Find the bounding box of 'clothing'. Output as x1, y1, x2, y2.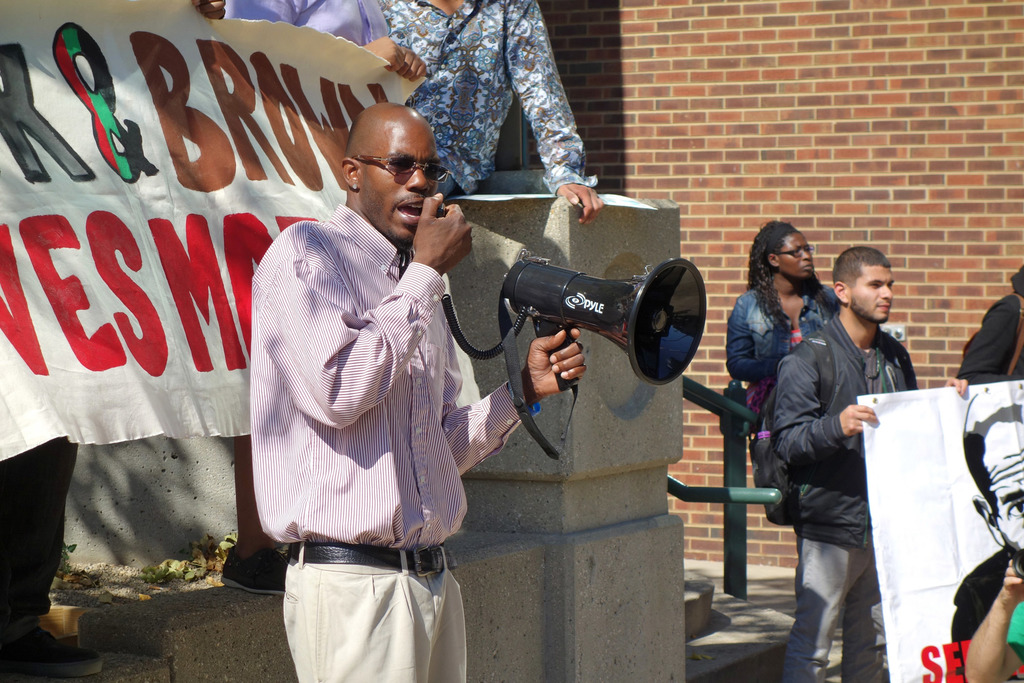
221, 0, 385, 46.
